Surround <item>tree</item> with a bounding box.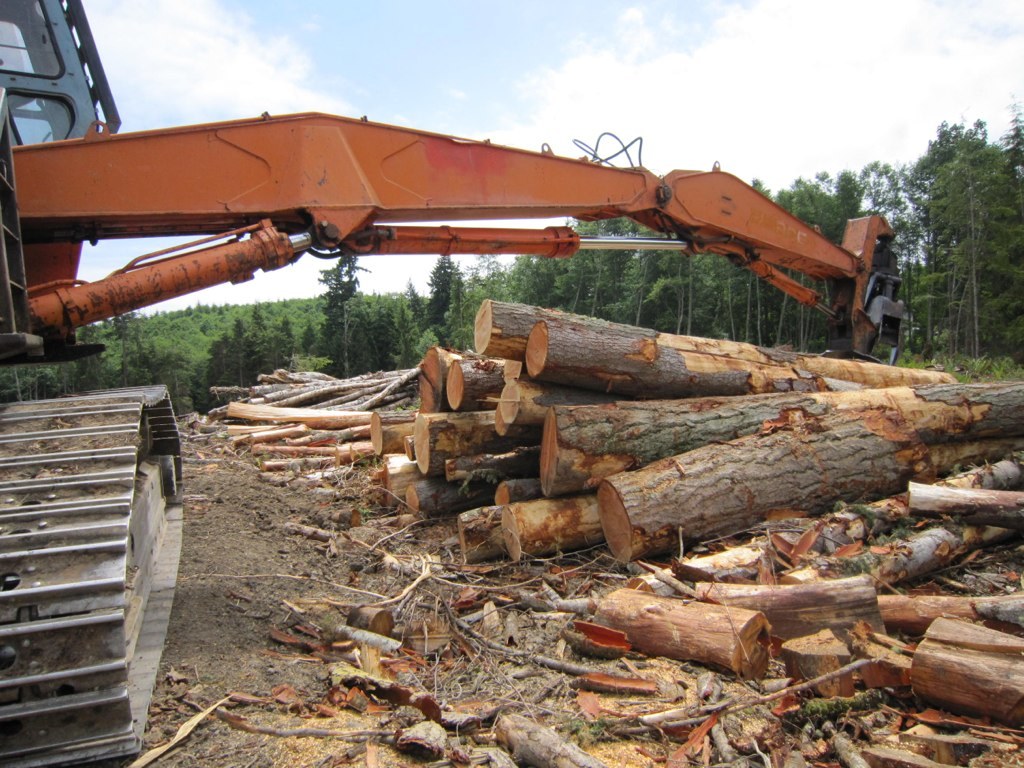
[965,161,1023,342].
